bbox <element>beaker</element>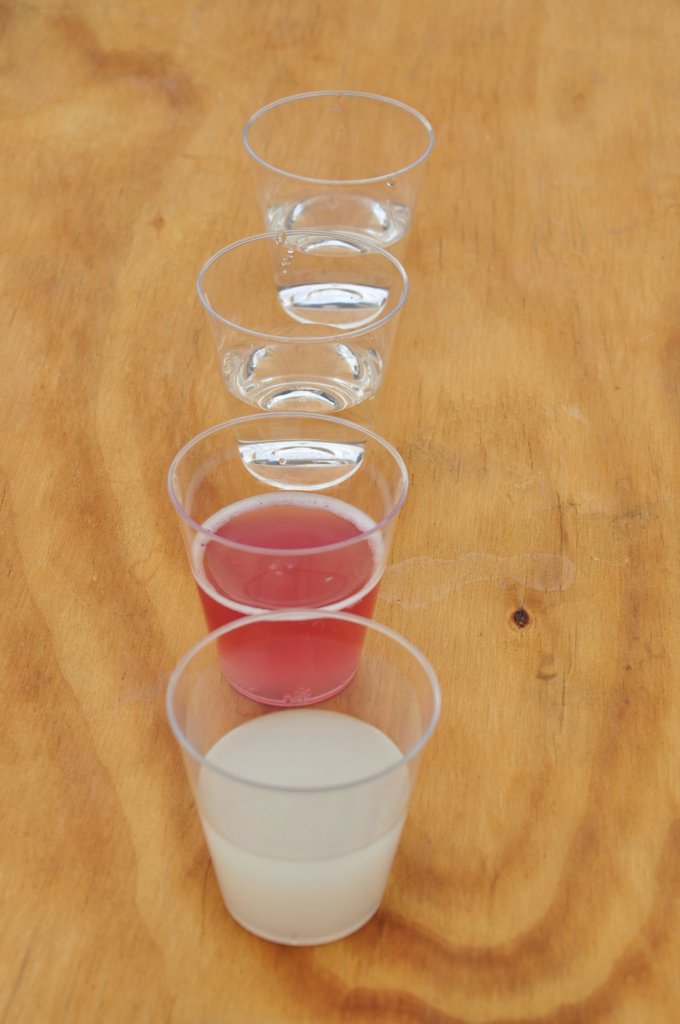
detection(199, 195, 421, 422)
